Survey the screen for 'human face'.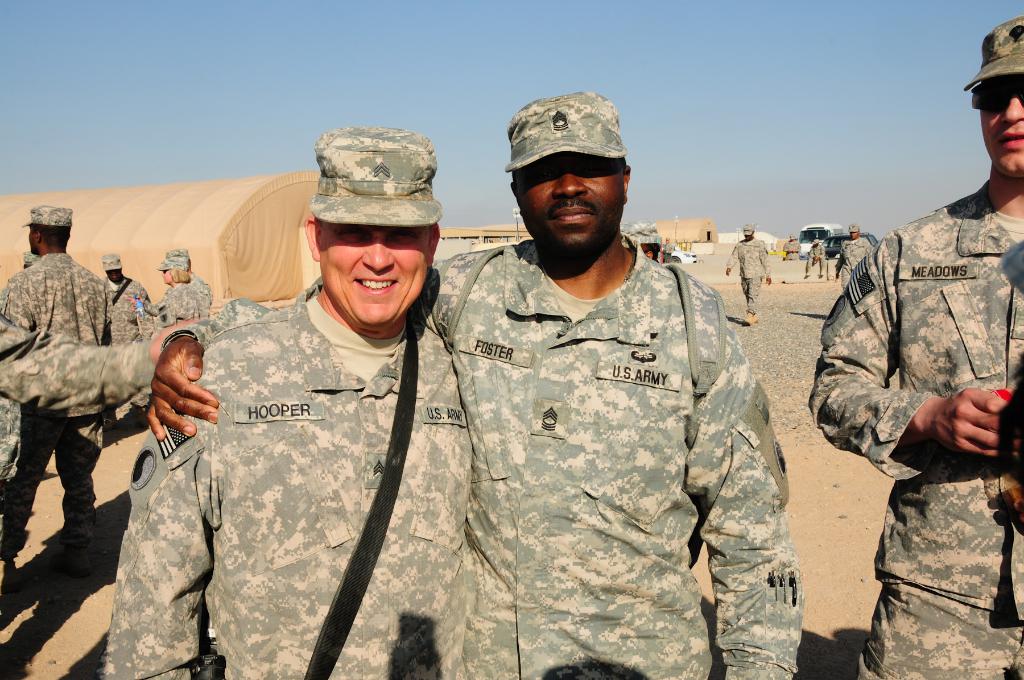
Survey found: box=[975, 79, 1023, 177].
